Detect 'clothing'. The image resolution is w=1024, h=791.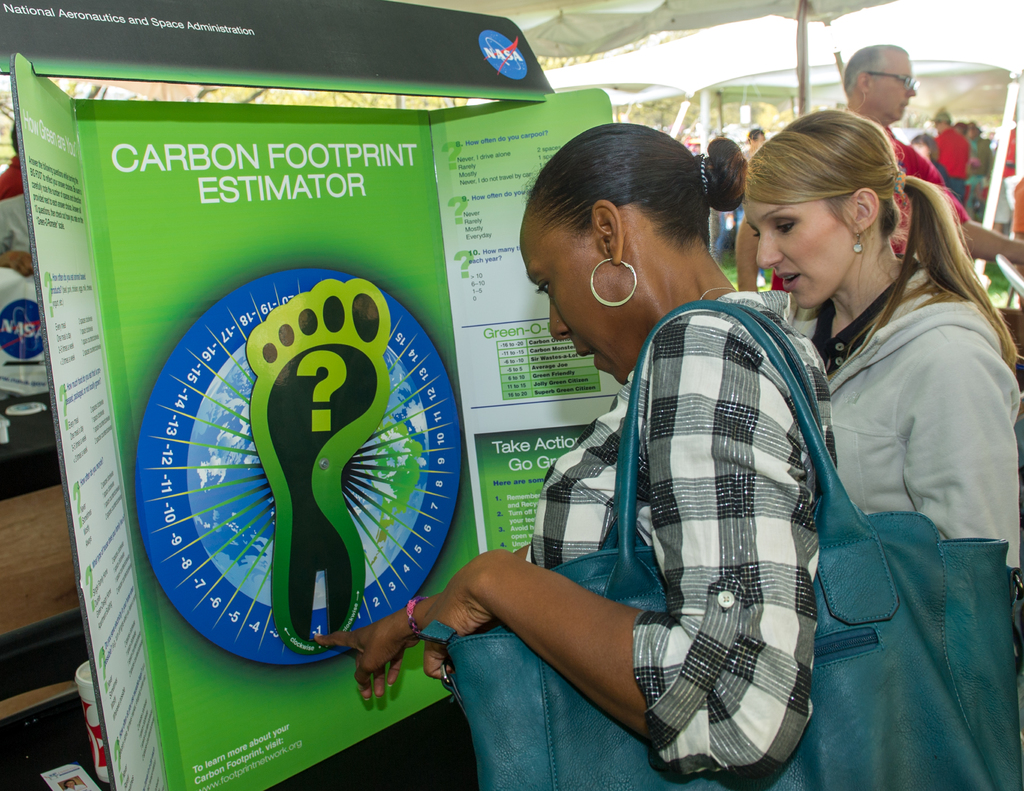
Rect(831, 264, 1023, 570).
